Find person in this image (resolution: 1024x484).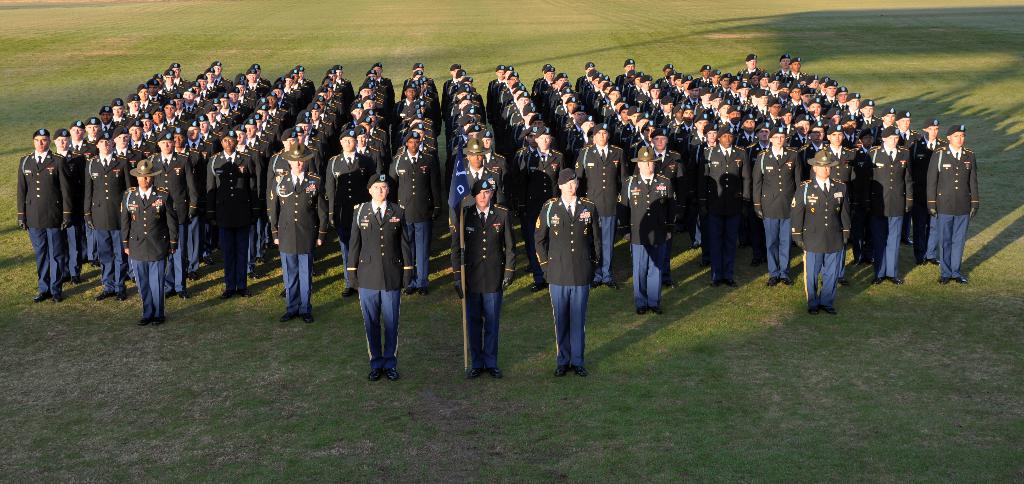
detection(616, 145, 678, 314).
